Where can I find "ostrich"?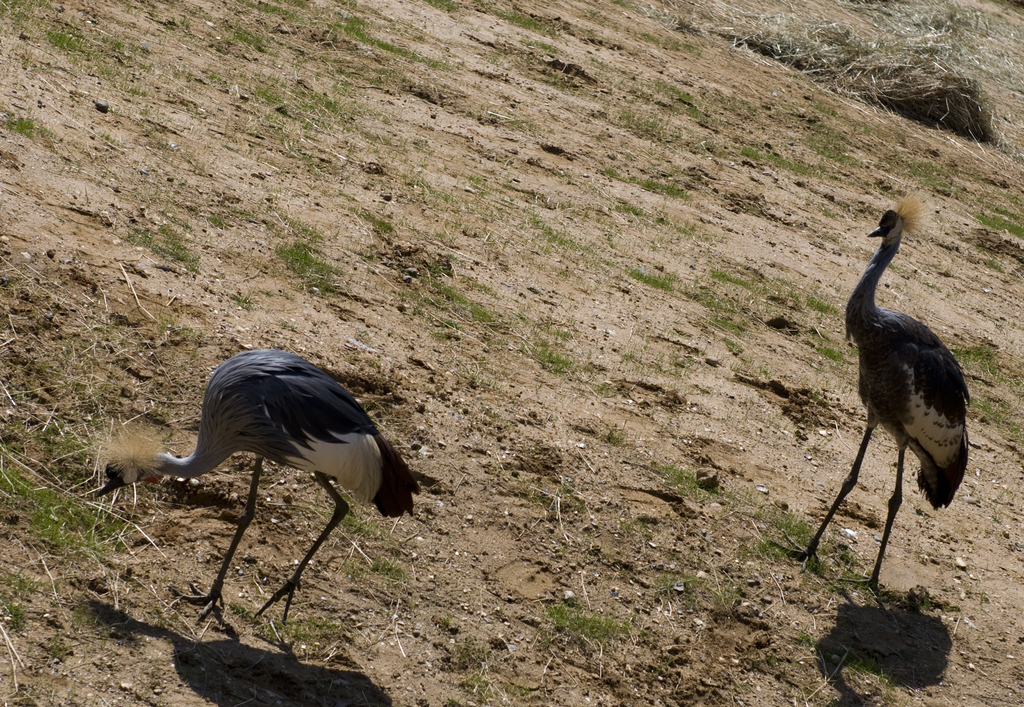
You can find it at left=836, top=179, right=984, bottom=532.
